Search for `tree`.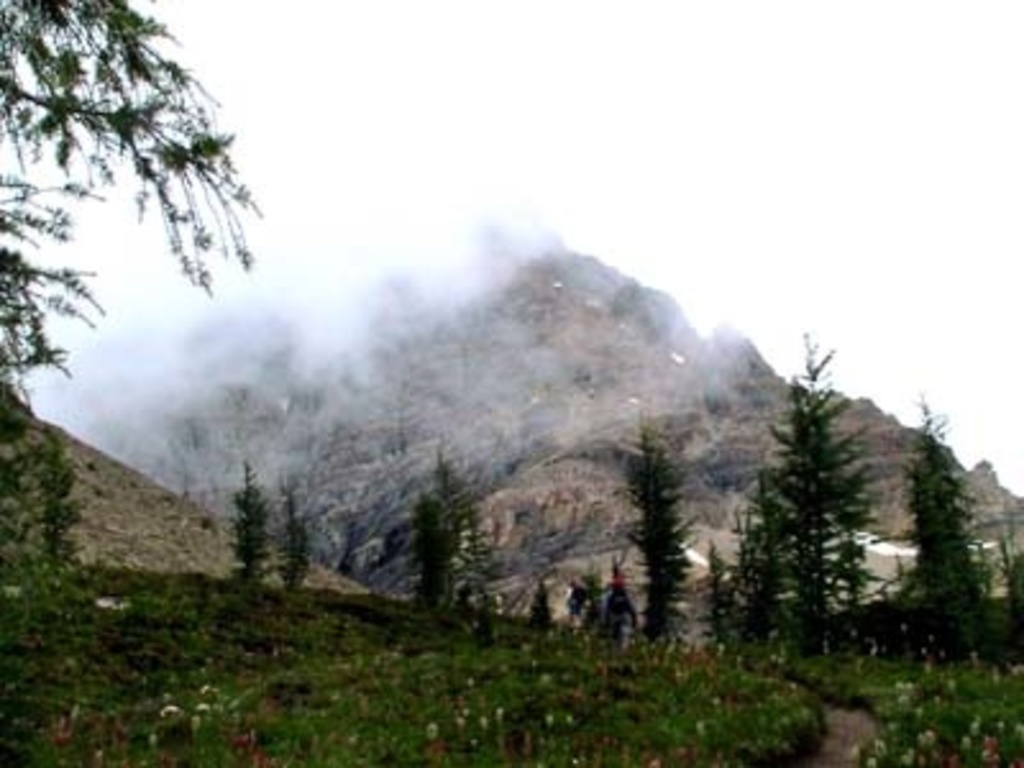
Found at 617, 417, 712, 640.
